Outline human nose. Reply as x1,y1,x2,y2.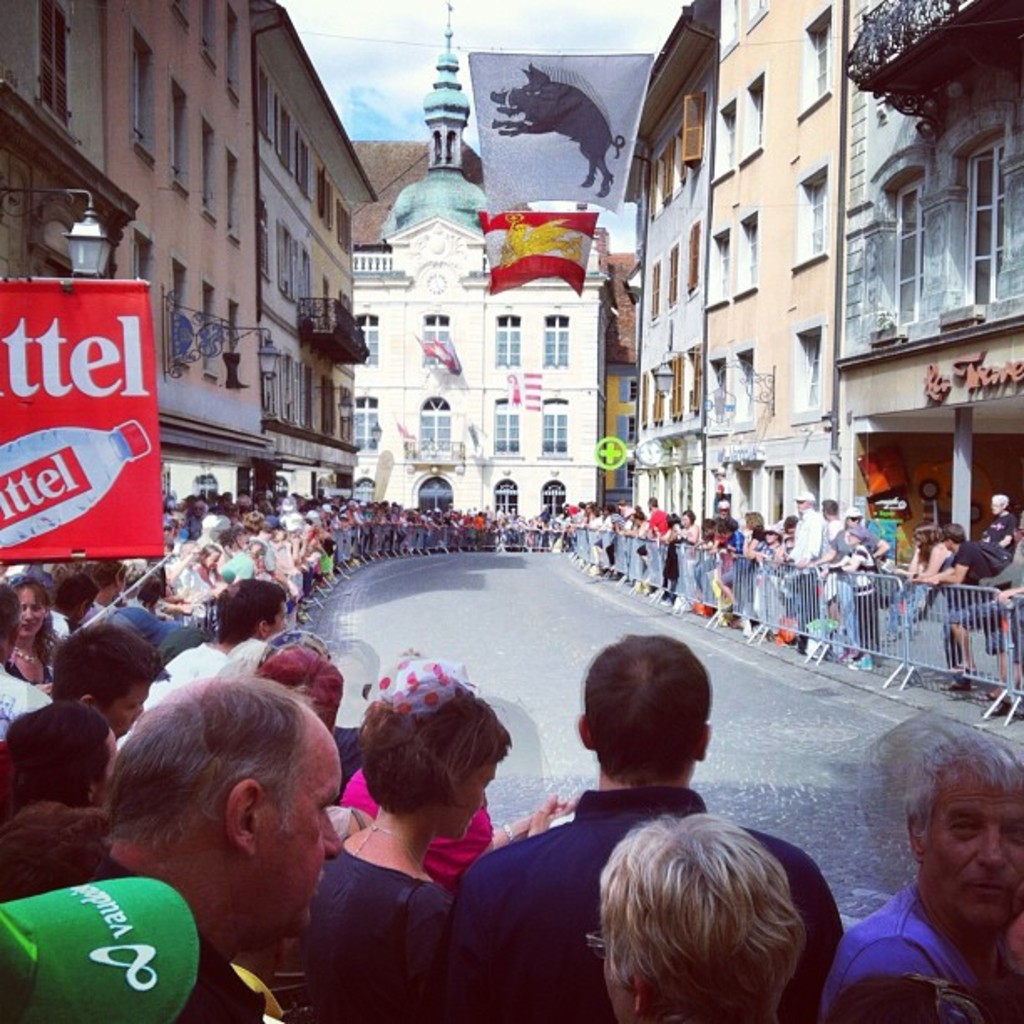
22,609,32,622.
